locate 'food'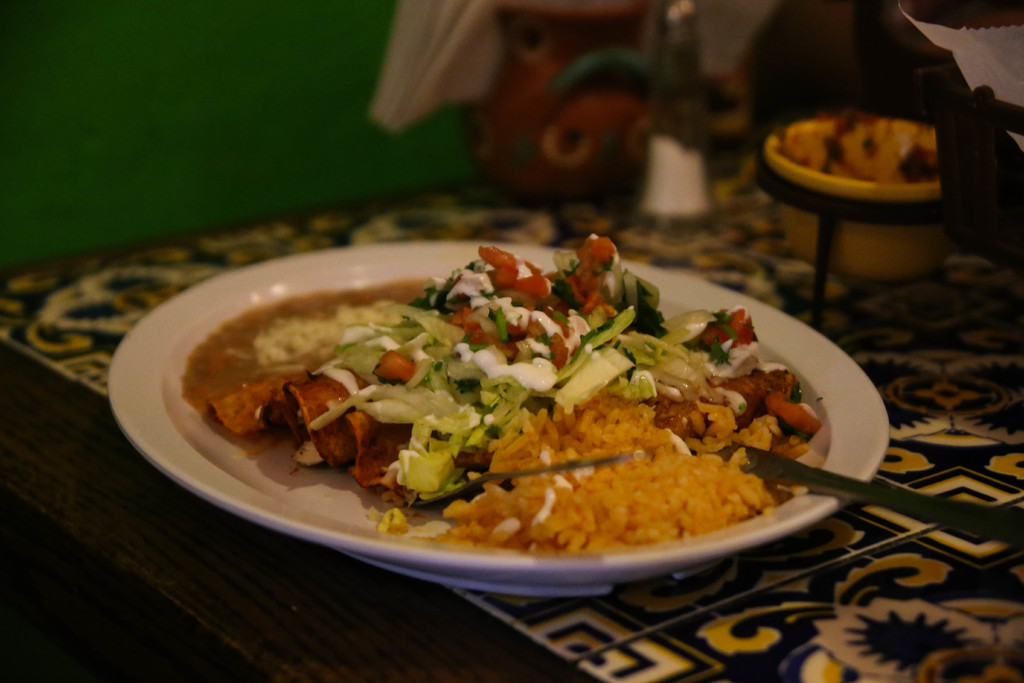
[772,110,941,186]
